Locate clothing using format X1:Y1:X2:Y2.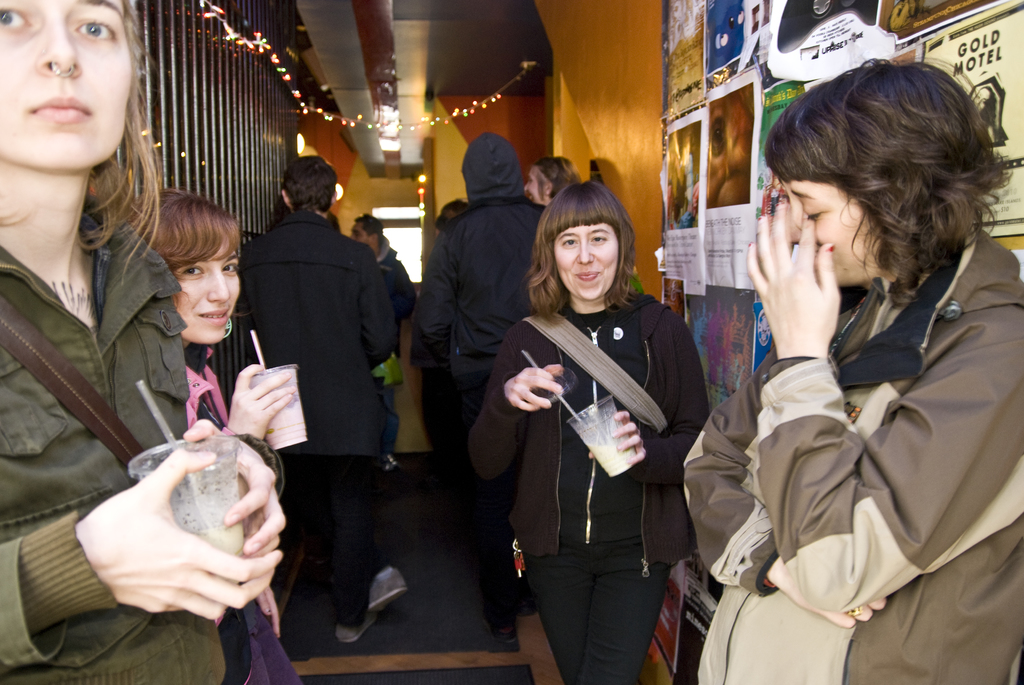
491:227:709:673.
